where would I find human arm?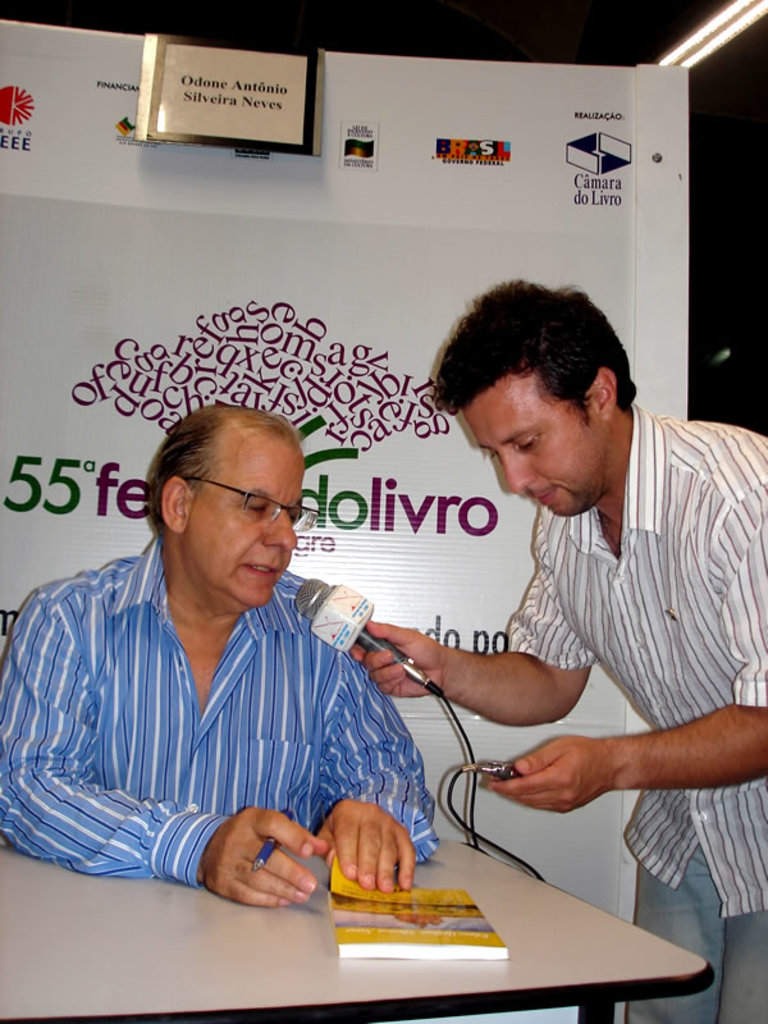
At {"x1": 0, "y1": 589, "x2": 335, "y2": 913}.
